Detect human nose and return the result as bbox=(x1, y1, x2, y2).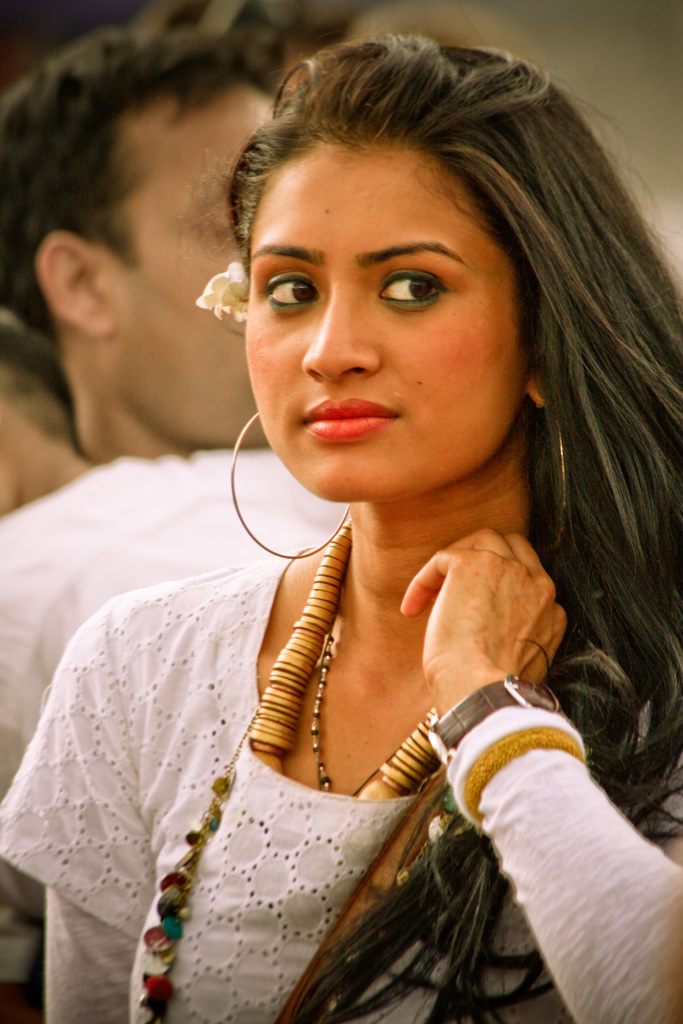
bbox=(299, 300, 388, 386).
